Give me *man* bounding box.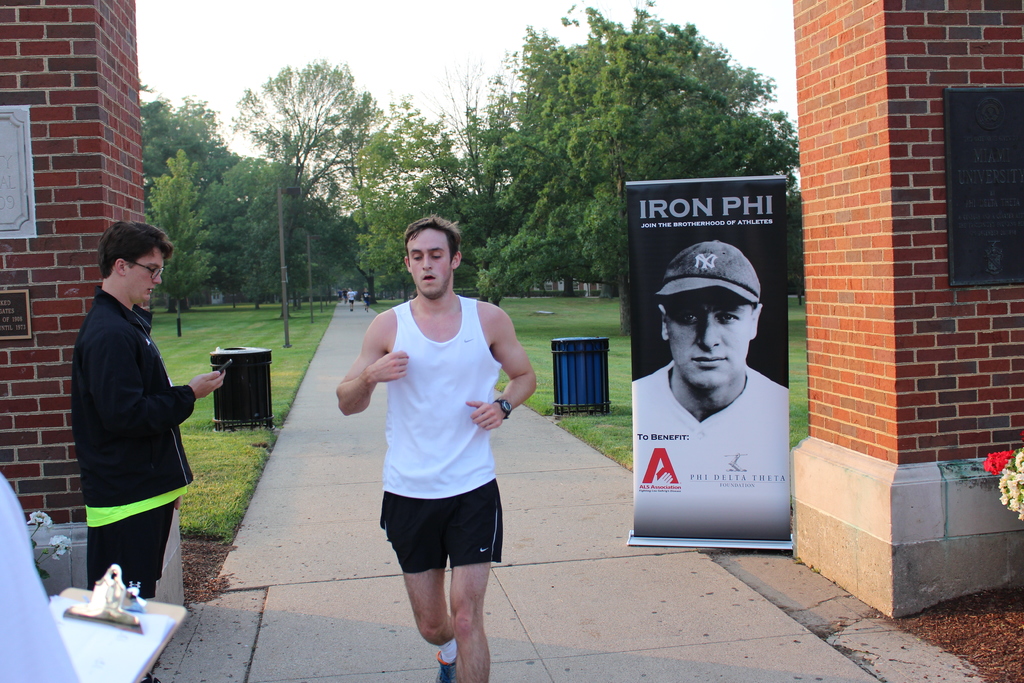
bbox=[337, 215, 535, 682].
